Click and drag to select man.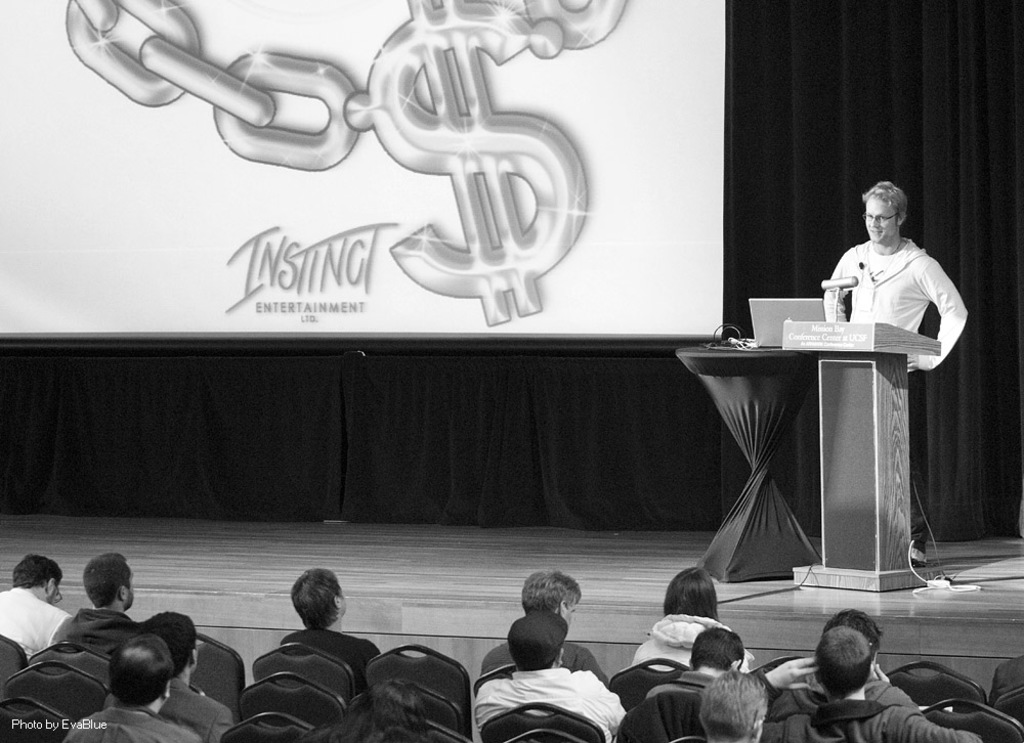
Selection: pyautogui.locateOnScreen(637, 623, 748, 706).
